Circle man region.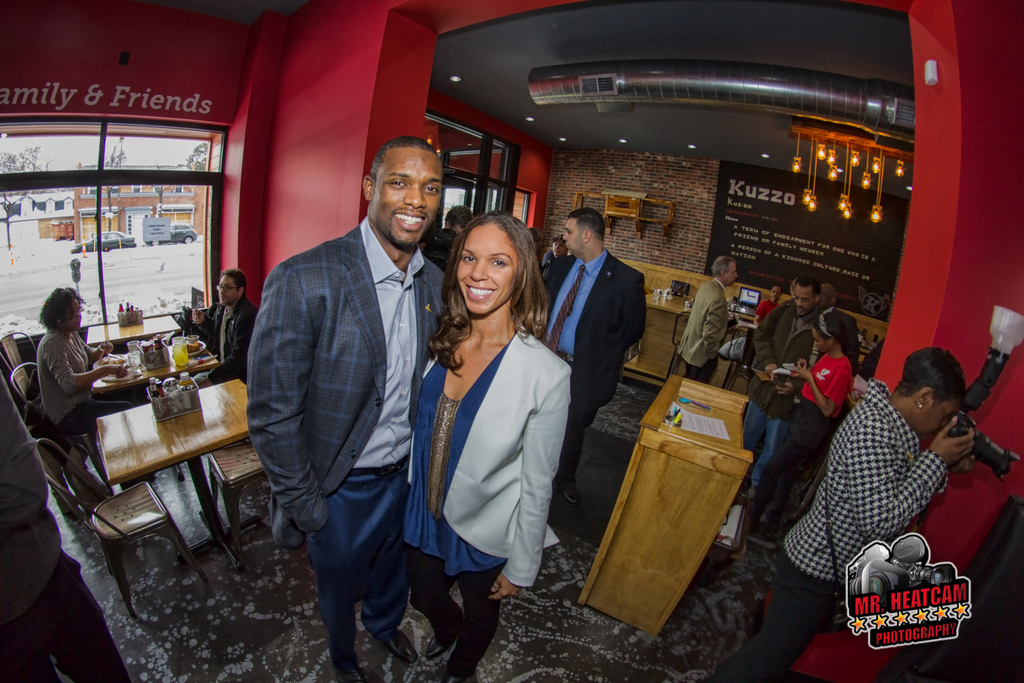
Region: (536, 236, 571, 278).
